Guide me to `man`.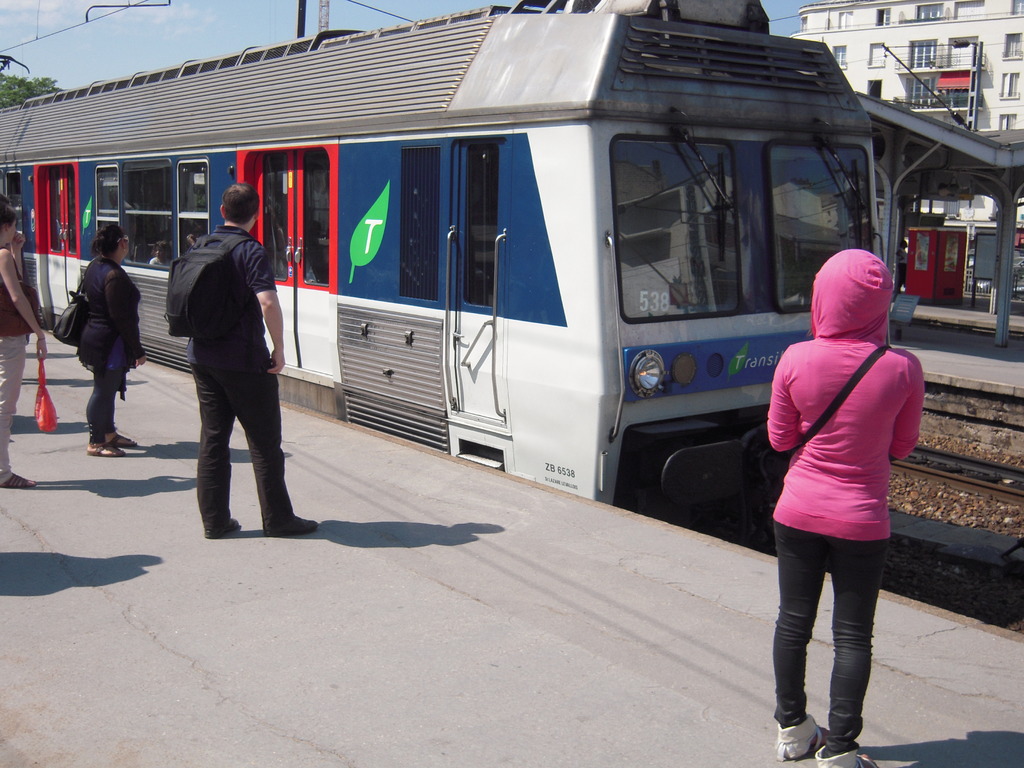
Guidance: [left=159, top=157, right=293, bottom=561].
